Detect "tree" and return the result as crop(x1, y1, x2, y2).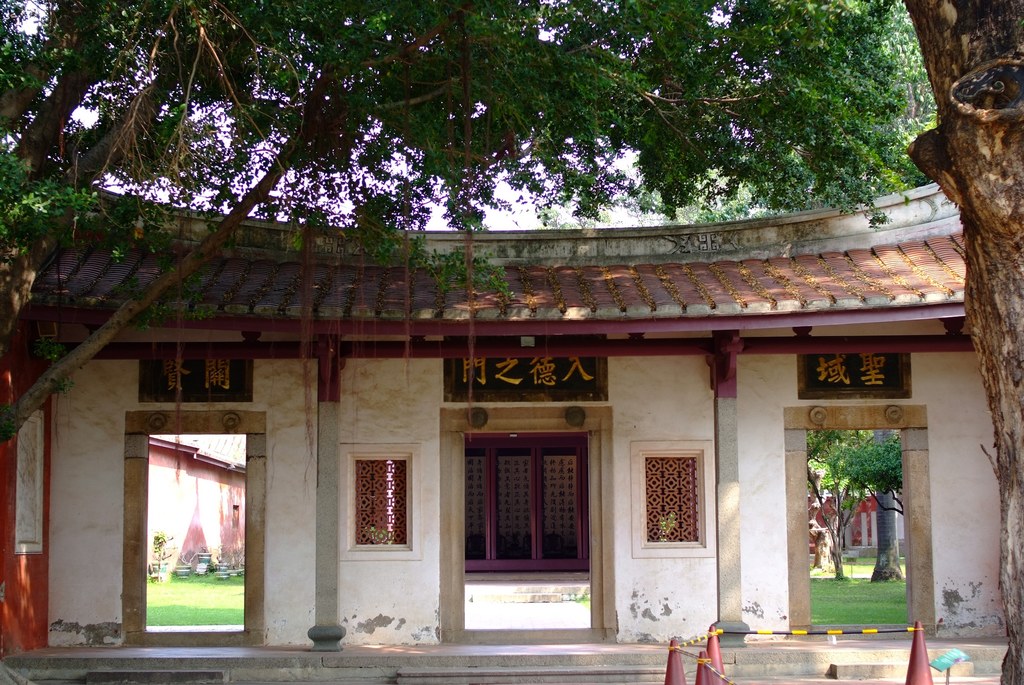
crop(0, 0, 939, 442).
